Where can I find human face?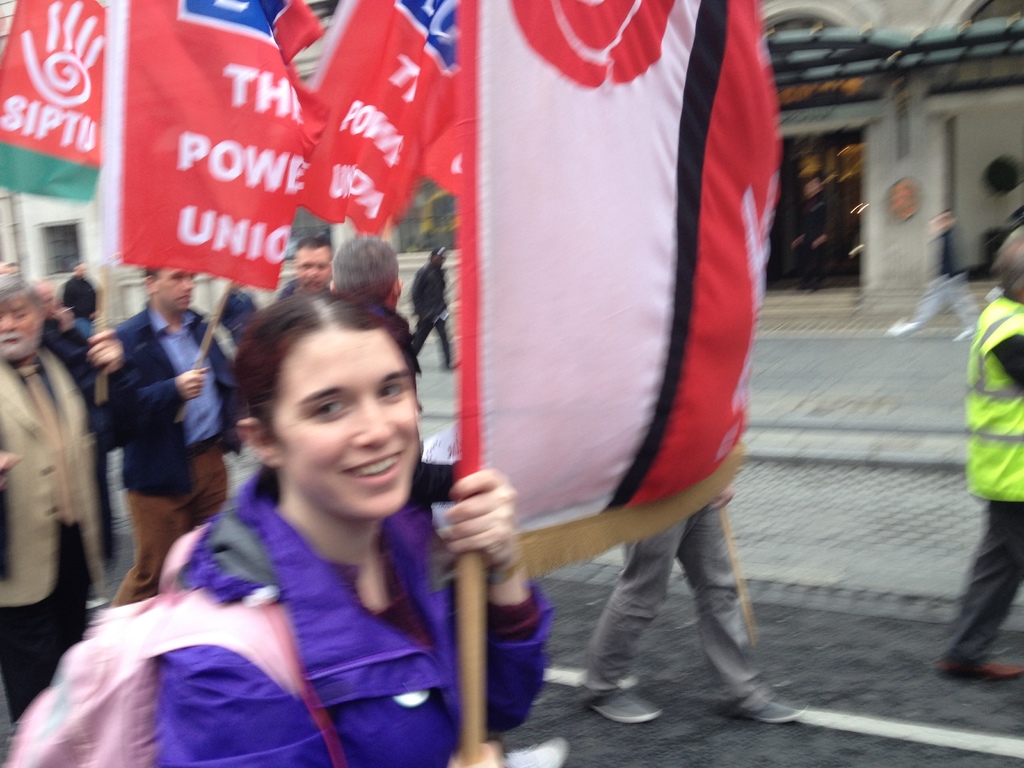
You can find it at pyautogui.locateOnScreen(272, 319, 413, 516).
